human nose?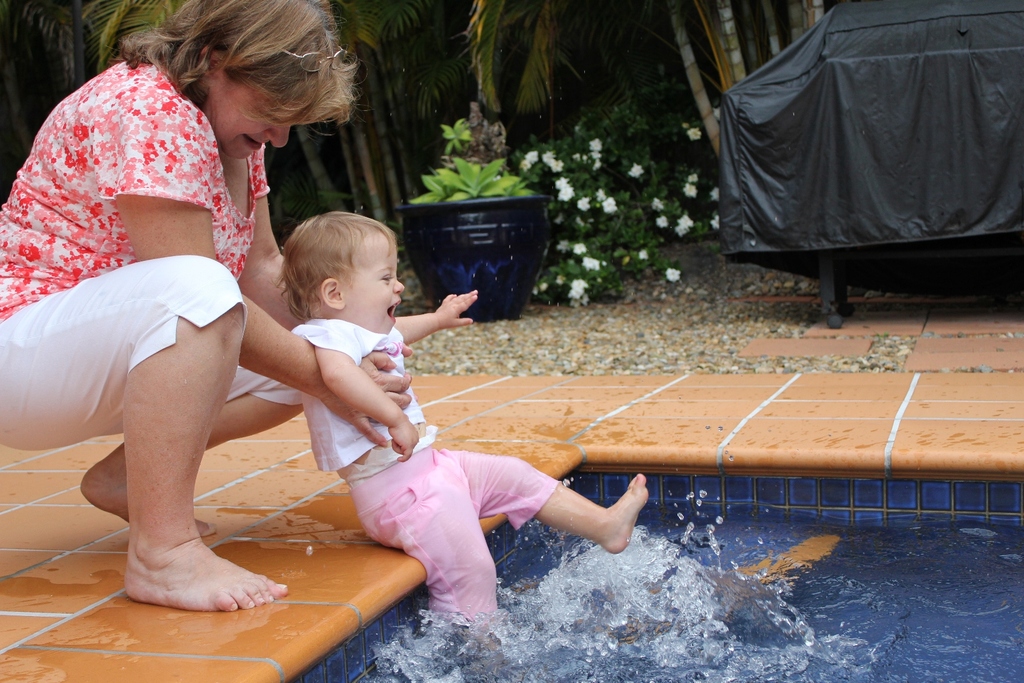
392:274:403:299
